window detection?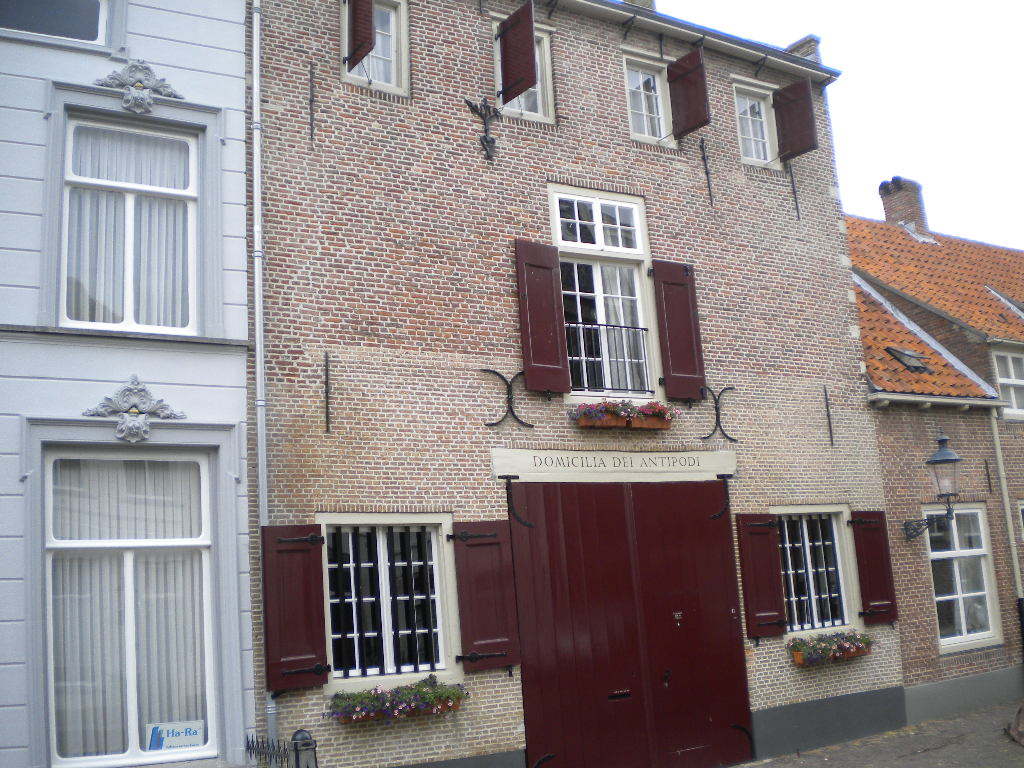
44:82:221:347
